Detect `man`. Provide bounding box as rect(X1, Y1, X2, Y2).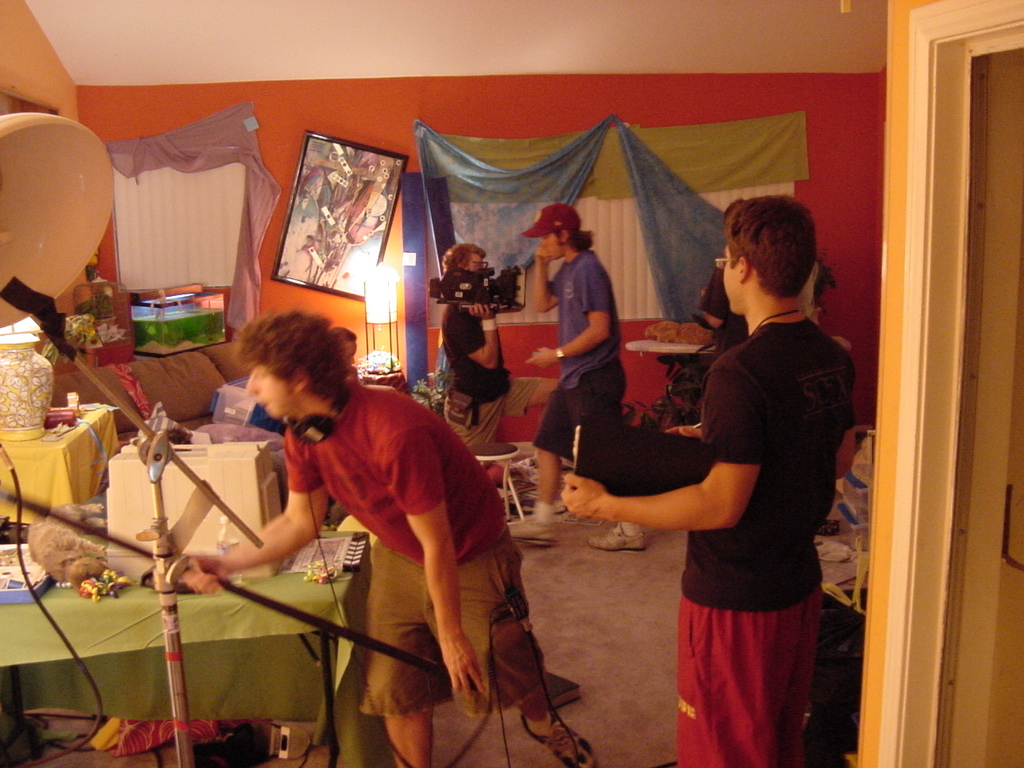
rect(503, 205, 642, 547).
